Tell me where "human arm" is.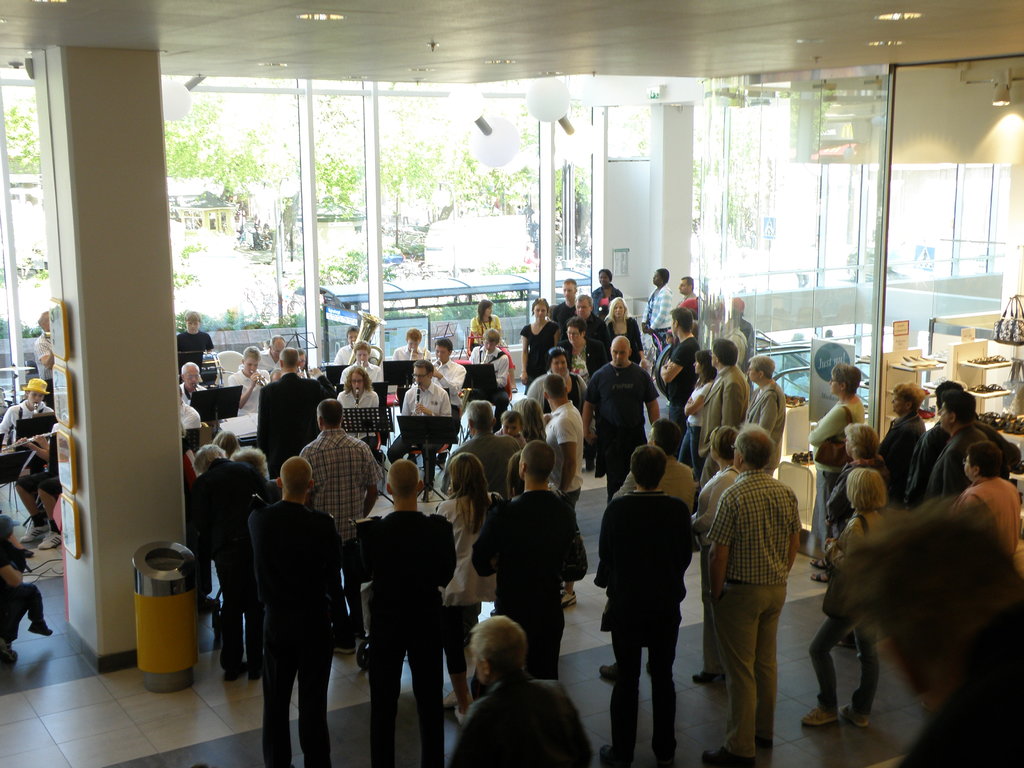
"human arm" is at bbox=(579, 377, 595, 447).
